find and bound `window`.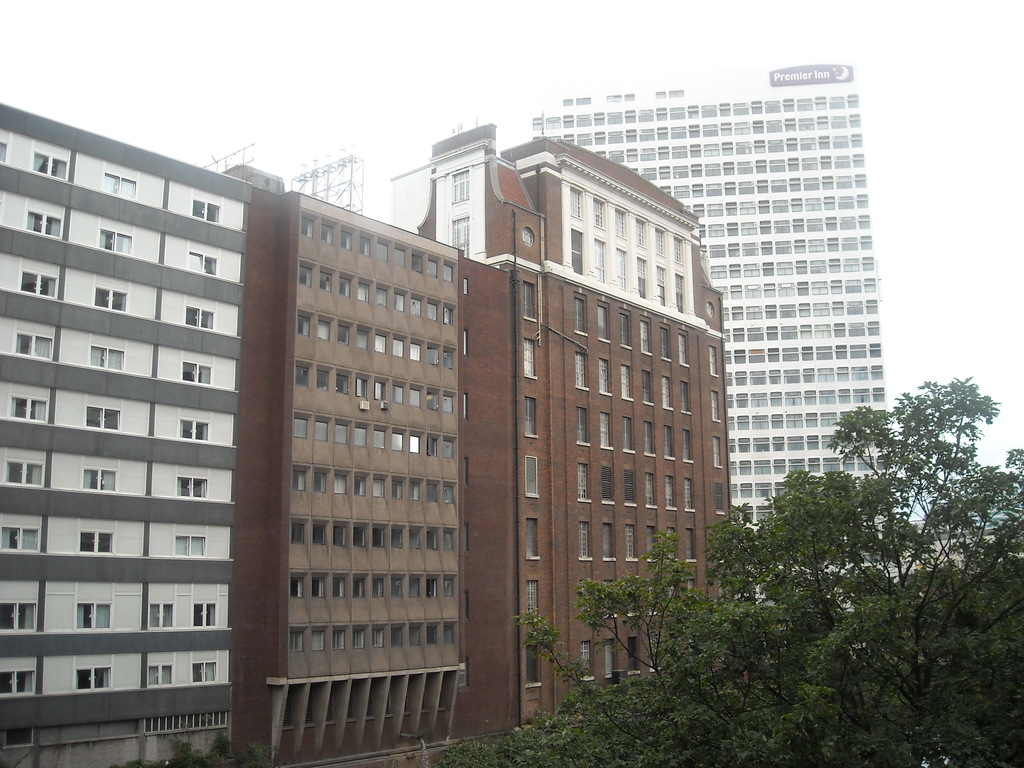
Bound: locate(524, 518, 540, 561).
